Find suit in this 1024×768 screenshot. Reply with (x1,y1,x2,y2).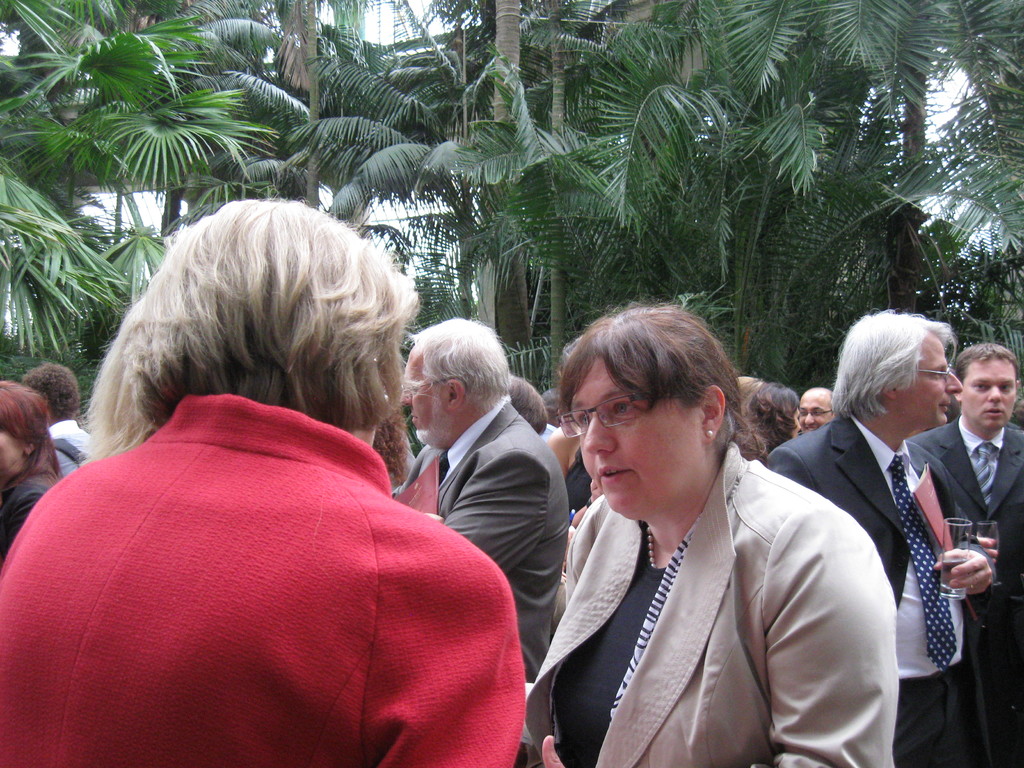
(908,412,1023,767).
